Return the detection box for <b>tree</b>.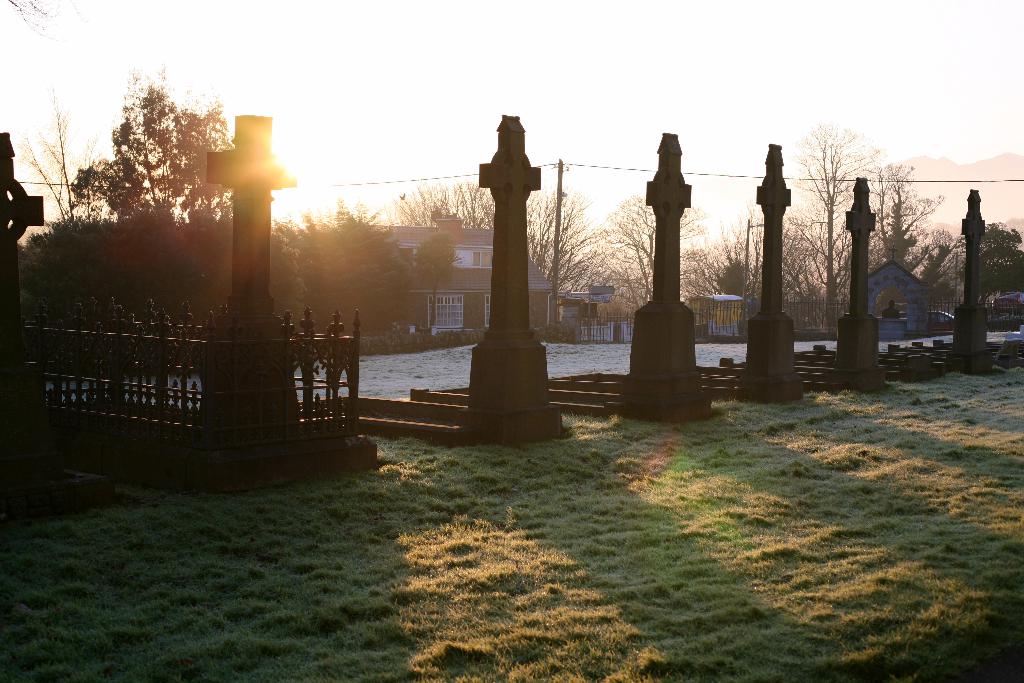
(905,223,968,308).
